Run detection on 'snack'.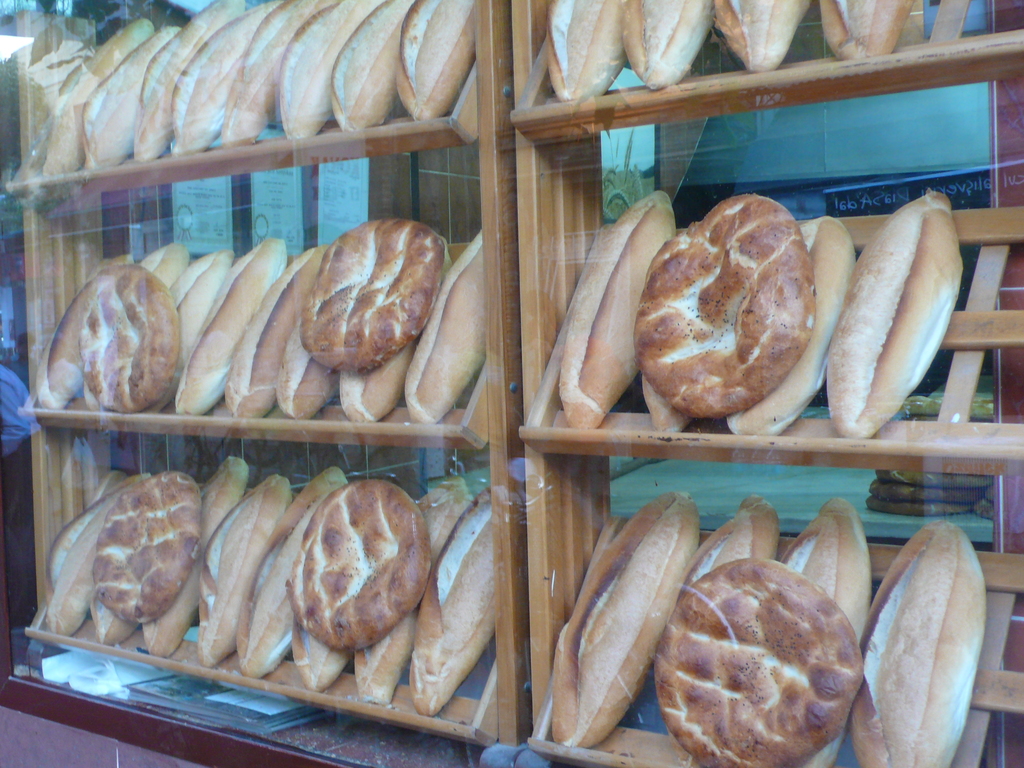
Result: box(648, 558, 863, 767).
